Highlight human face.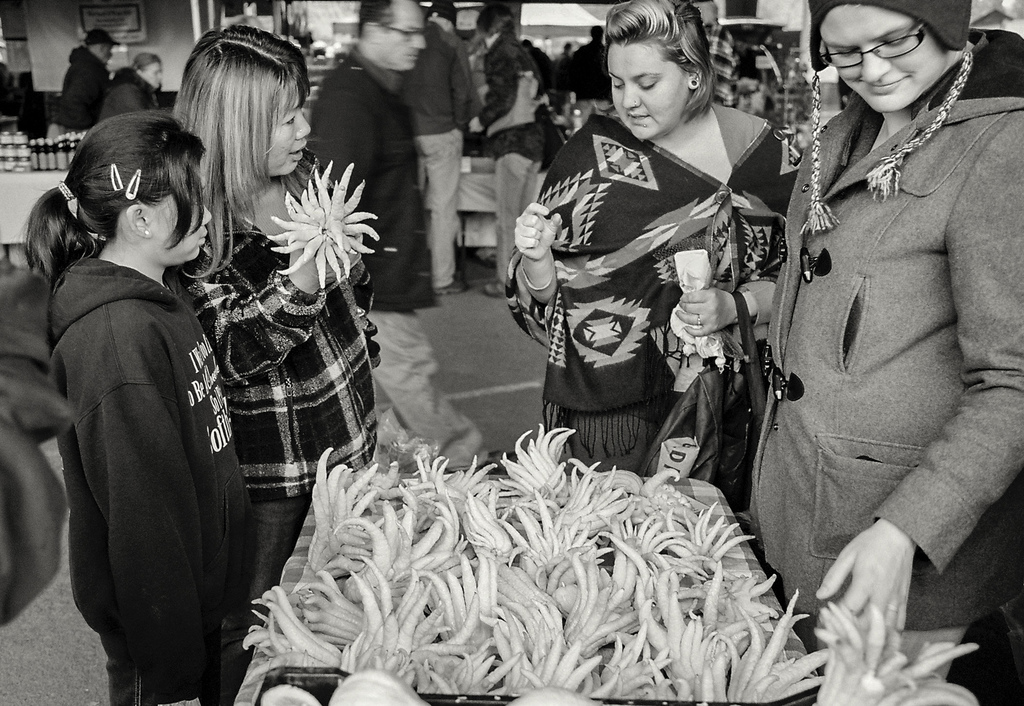
Highlighted region: box(819, 0, 961, 116).
